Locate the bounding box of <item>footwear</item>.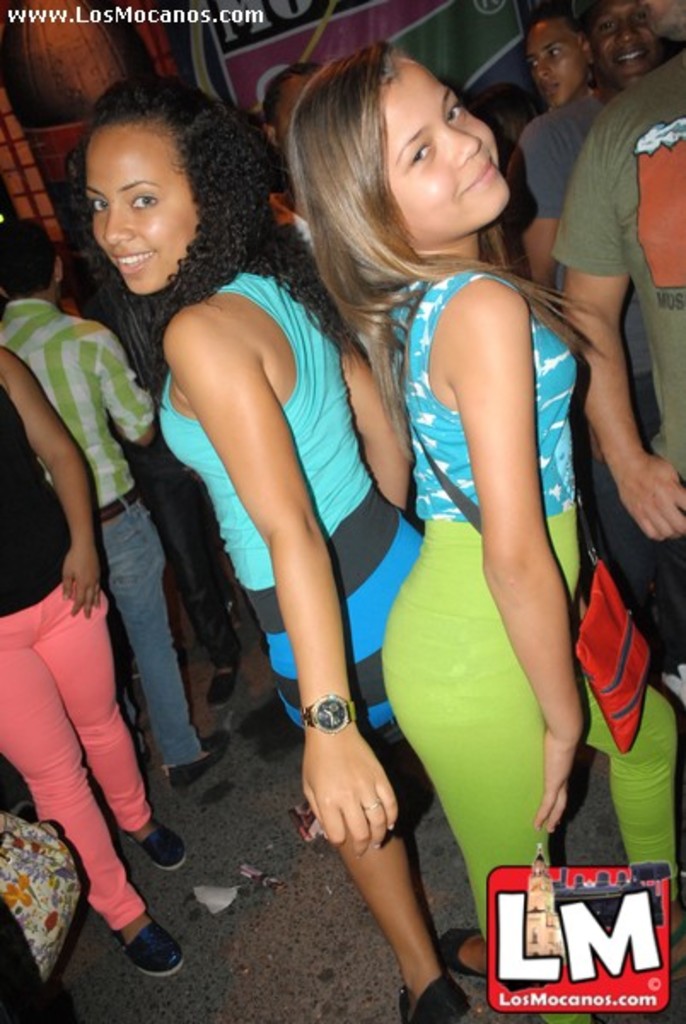
Bounding box: {"x1": 119, "y1": 817, "x2": 181, "y2": 876}.
